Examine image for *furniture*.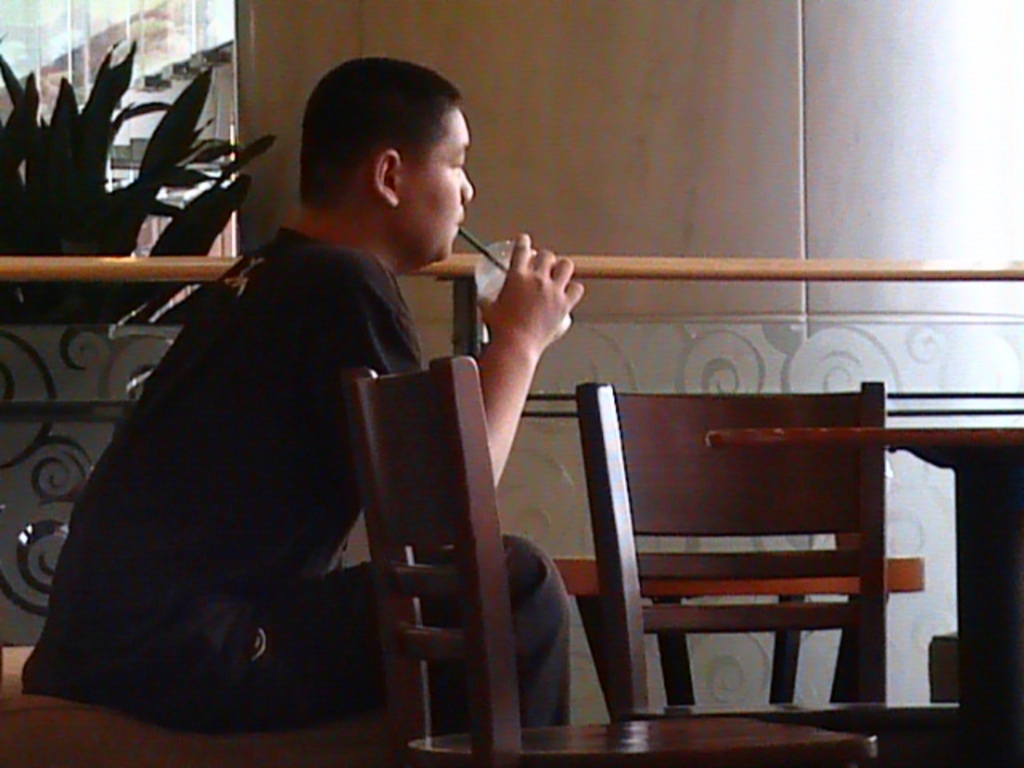
Examination result: select_region(571, 376, 963, 766).
